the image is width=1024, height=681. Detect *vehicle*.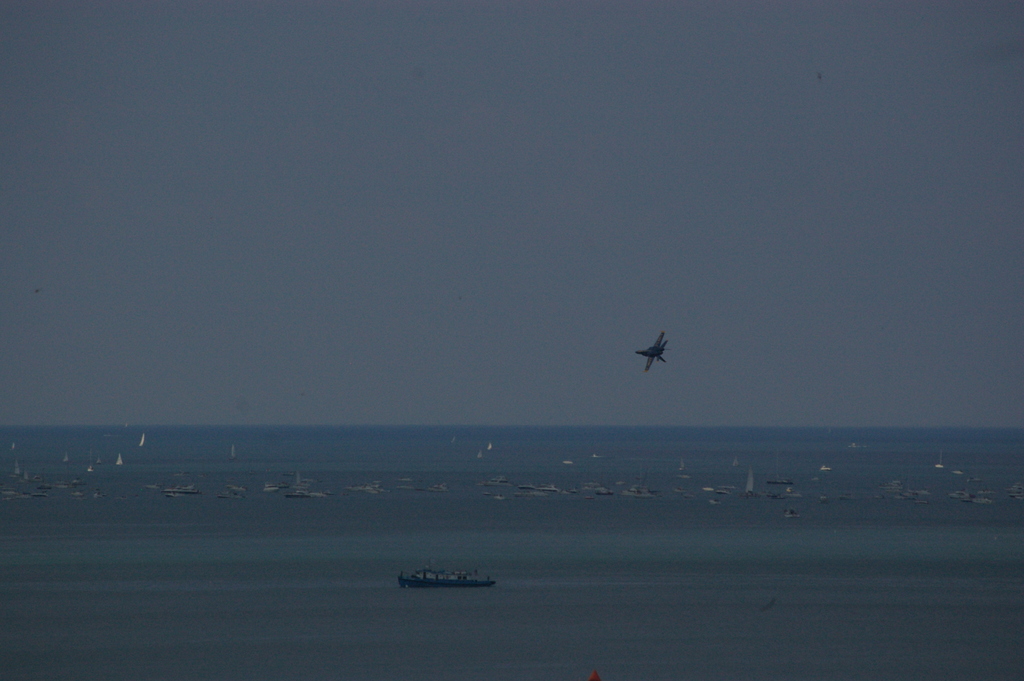
Detection: detection(165, 488, 204, 495).
